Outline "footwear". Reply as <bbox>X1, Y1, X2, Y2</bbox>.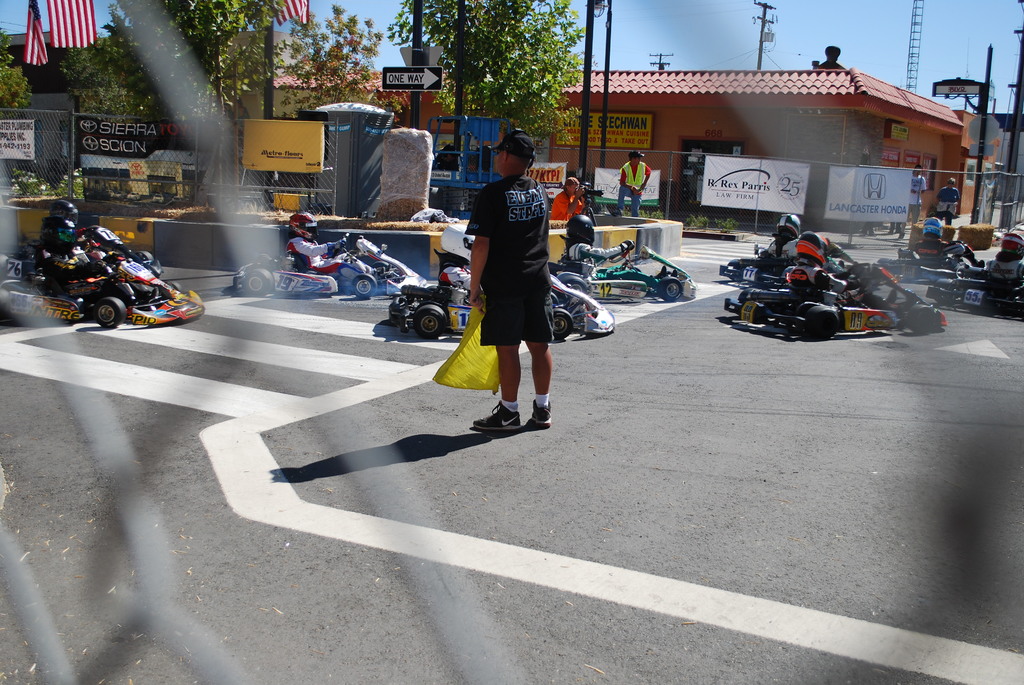
<bbox>528, 400, 552, 432</bbox>.
